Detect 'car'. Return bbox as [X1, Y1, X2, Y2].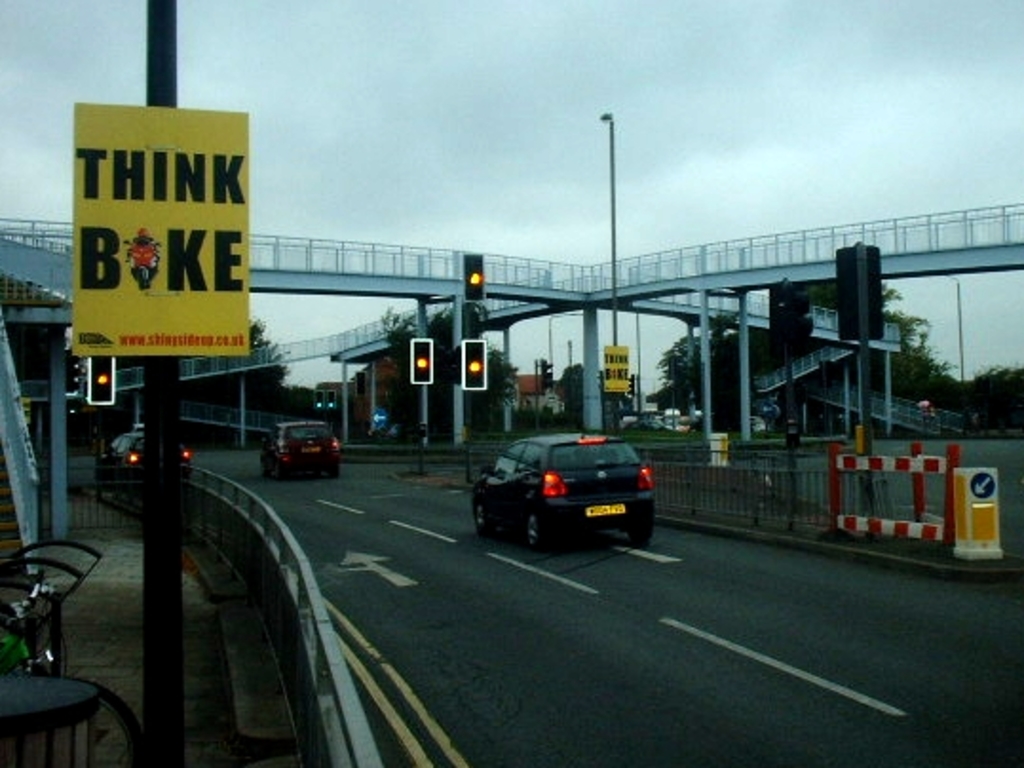
[258, 414, 338, 477].
